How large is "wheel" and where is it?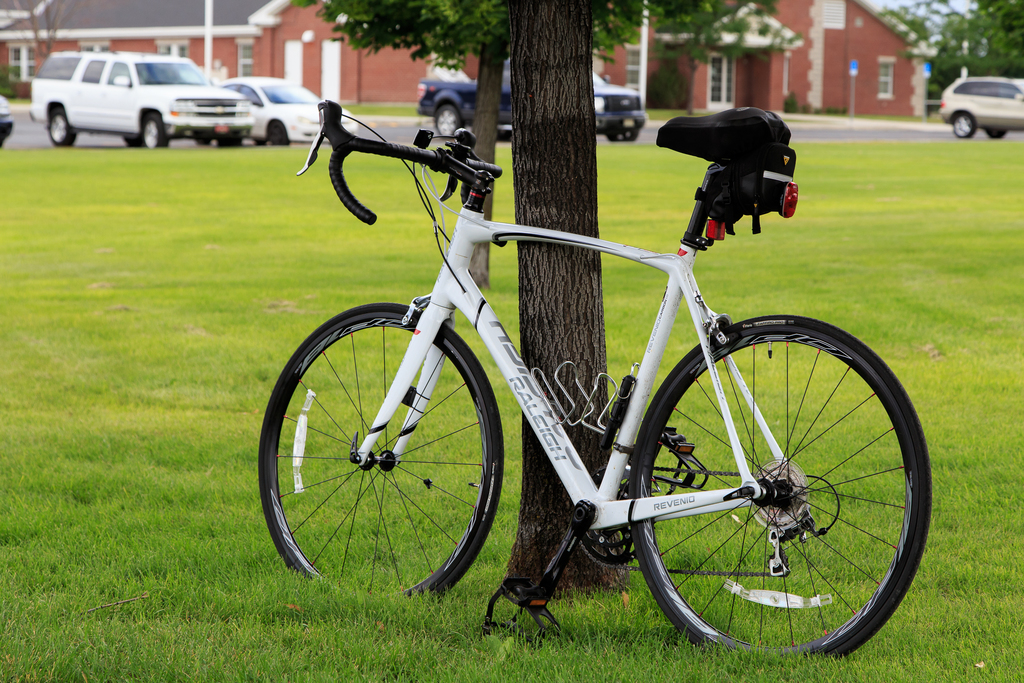
Bounding box: x1=122, y1=135, x2=140, y2=150.
